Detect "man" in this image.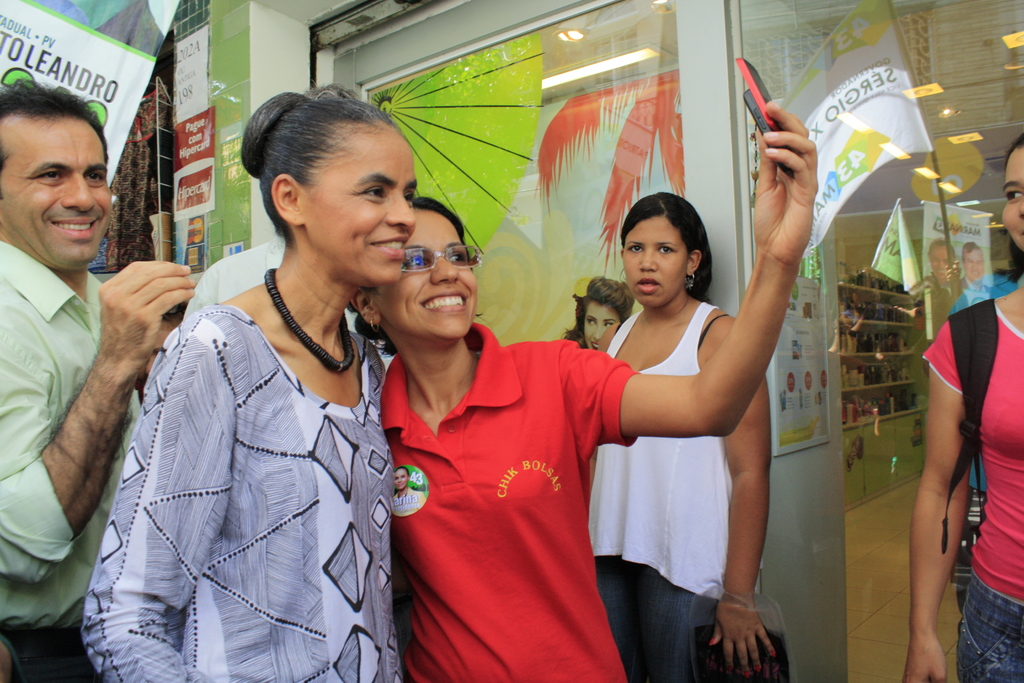
Detection: 948:243:988:302.
